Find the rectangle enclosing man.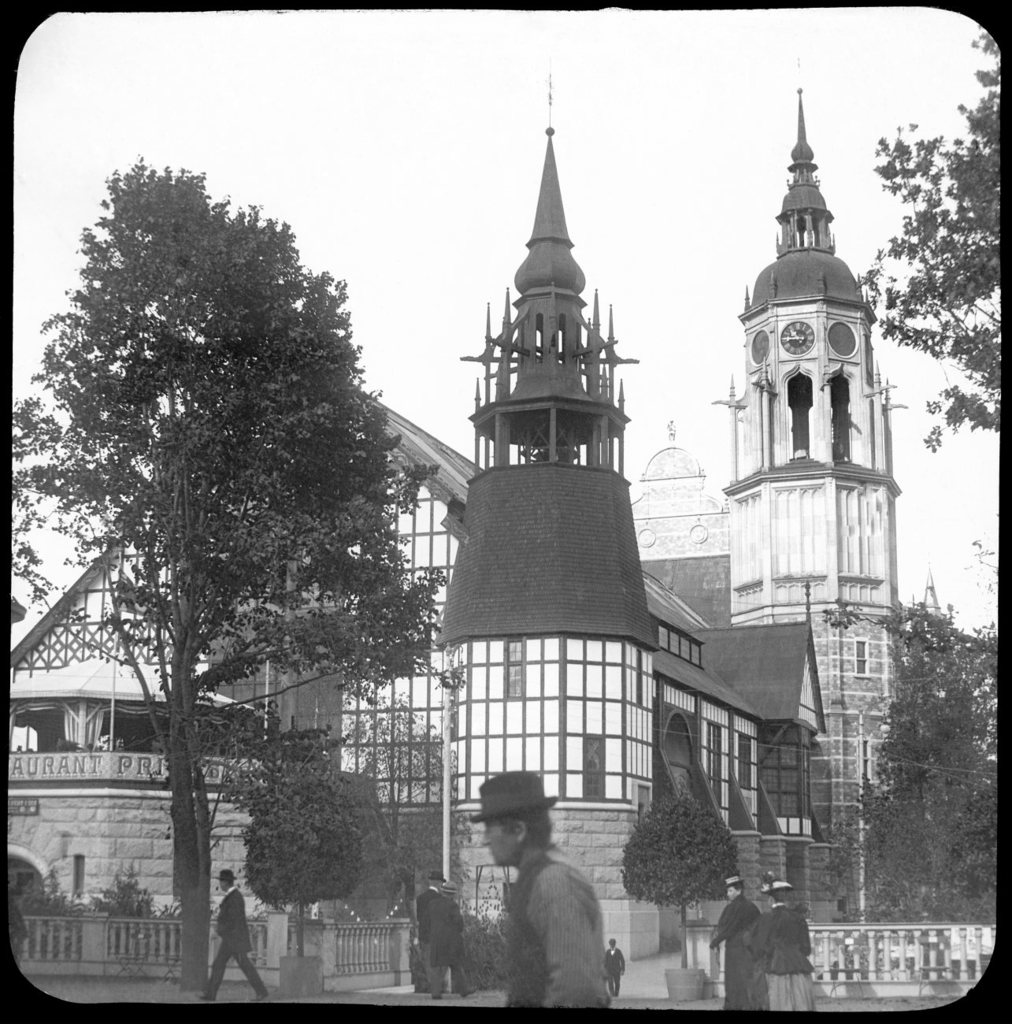
rect(601, 924, 623, 996).
